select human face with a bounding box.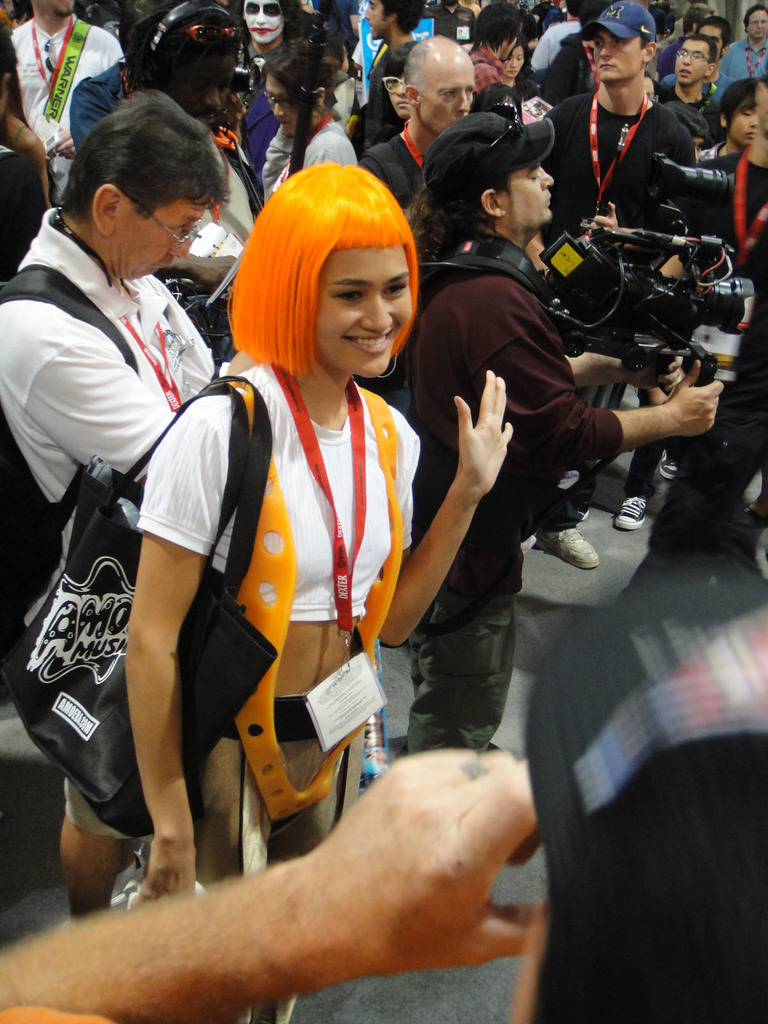
region(746, 8, 767, 37).
